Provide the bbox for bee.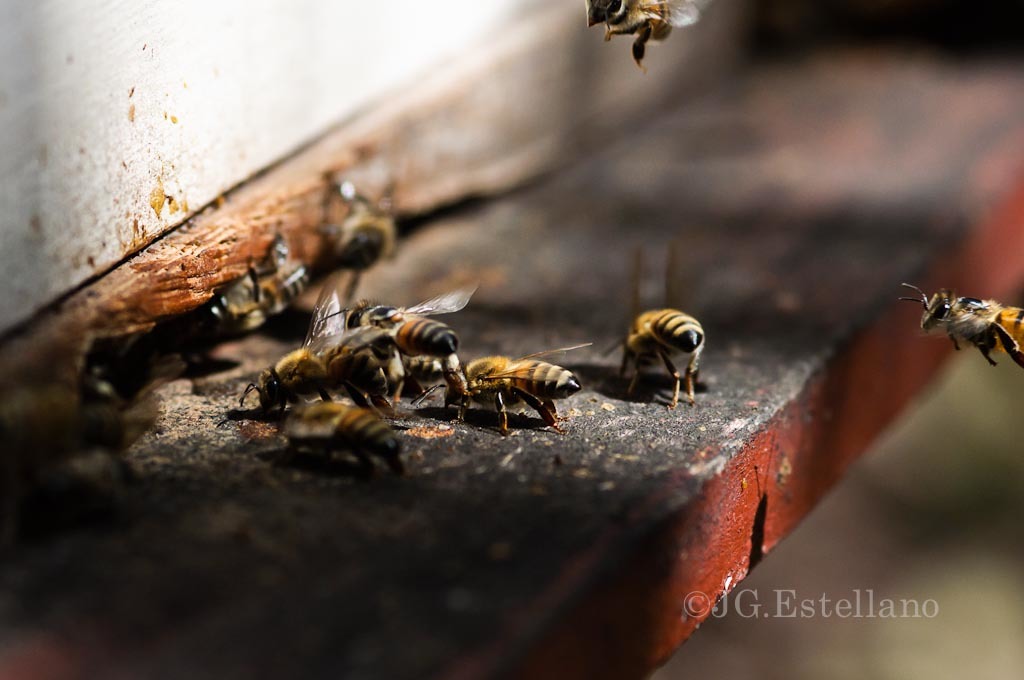
box=[254, 286, 353, 391].
